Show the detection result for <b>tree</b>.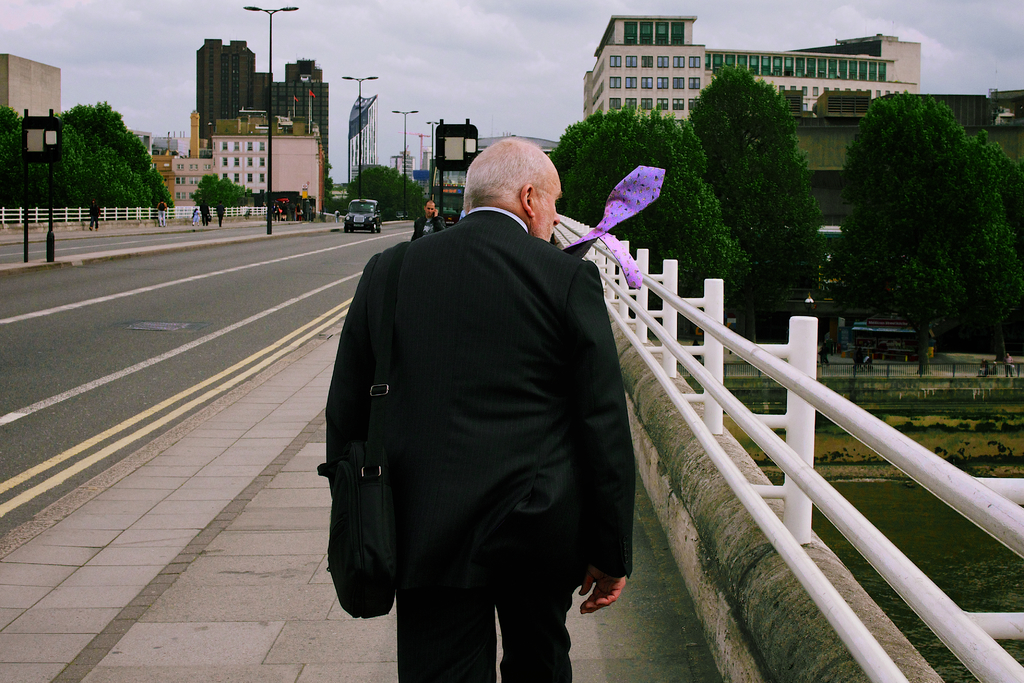
[345,165,428,217].
